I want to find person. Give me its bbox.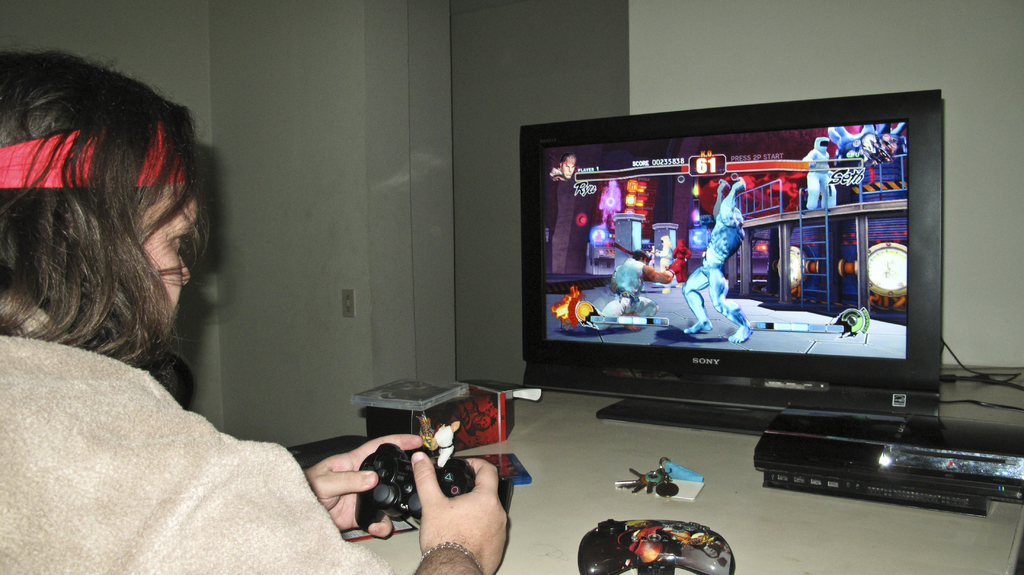
select_region(0, 48, 512, 574).
